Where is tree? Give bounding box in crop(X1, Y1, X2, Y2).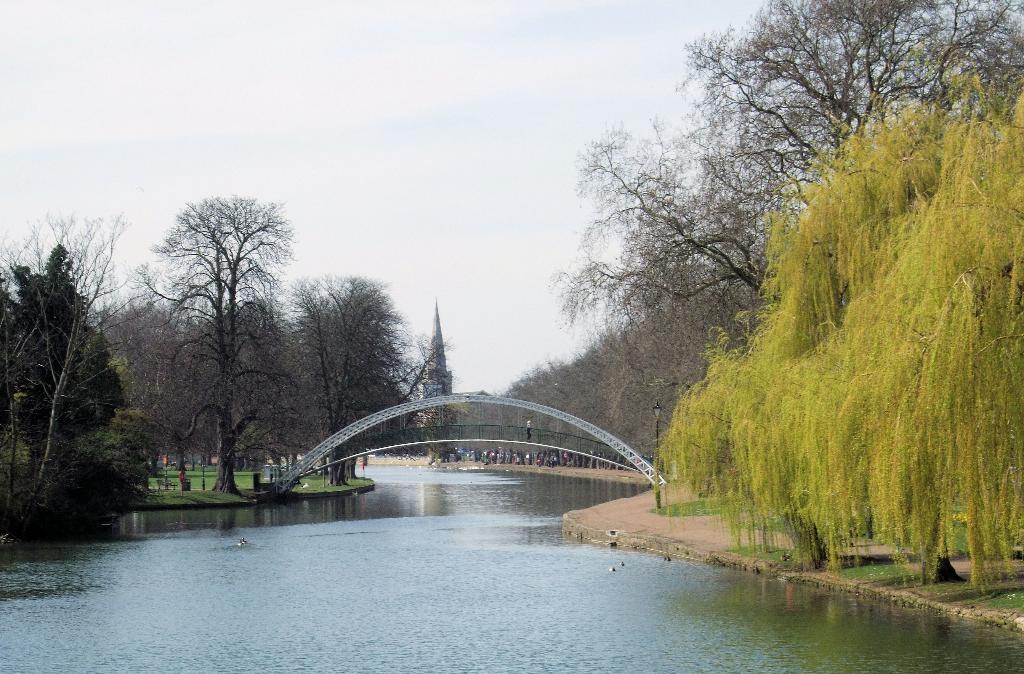
crop(209, 438, 284, 504).
